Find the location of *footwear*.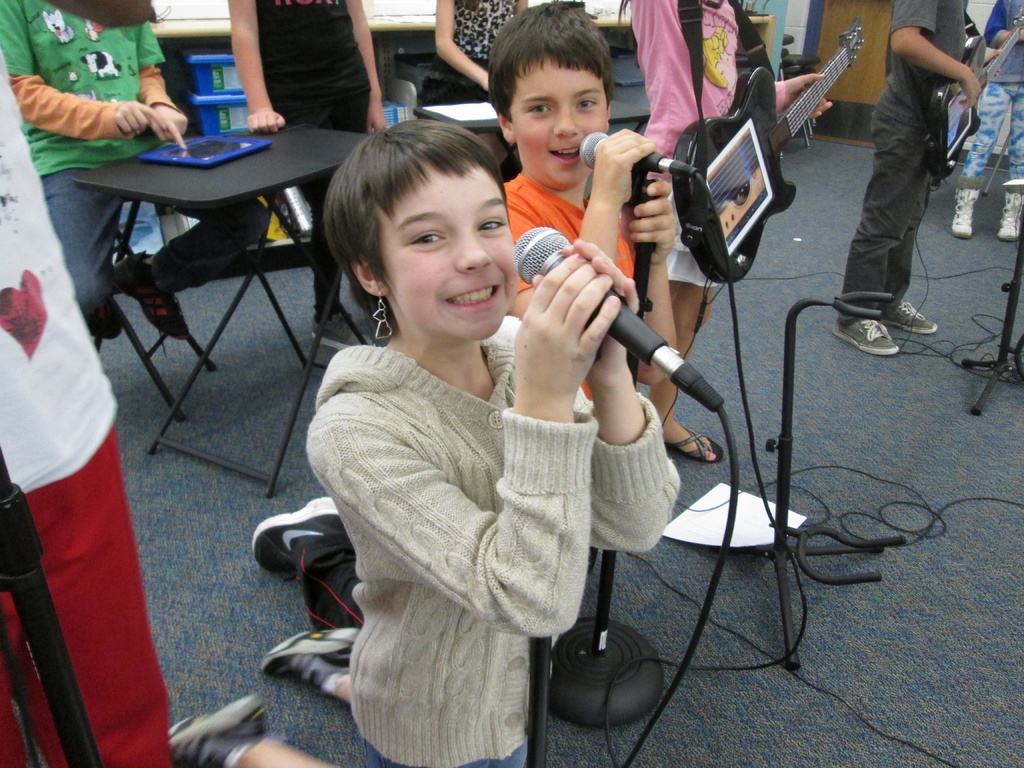
Location: x1=152, y1=698, x2=265, y2=763.
